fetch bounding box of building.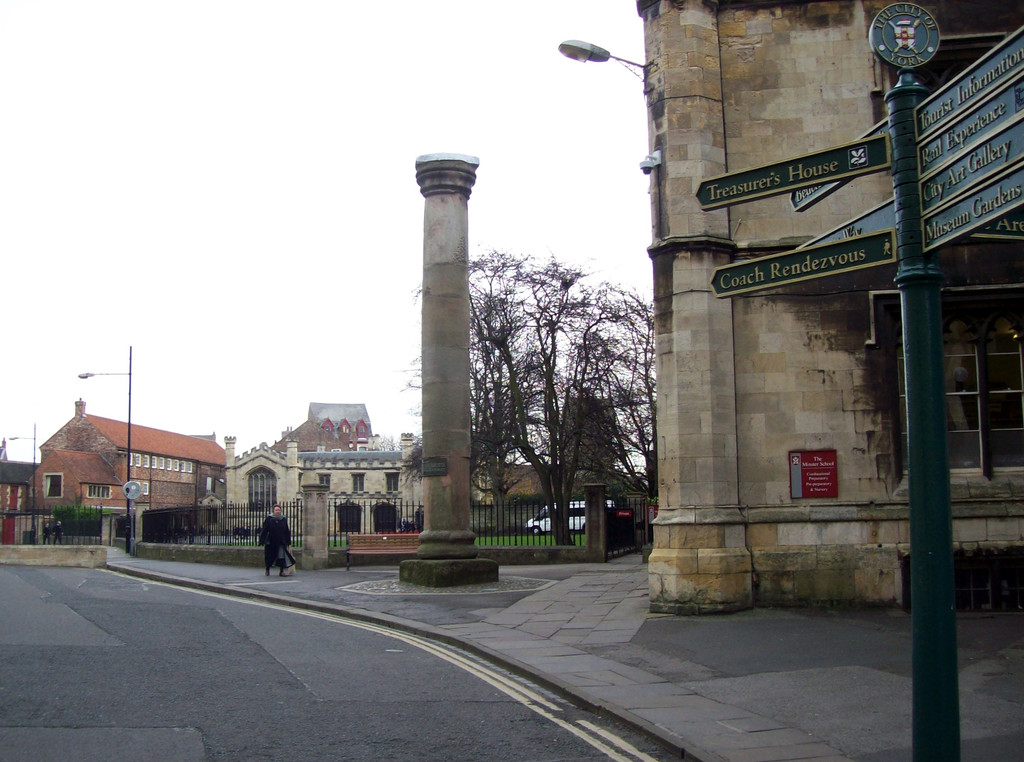
Bbox: {"left": 0, "top": 406, "right": 224, "bottom": 541}.
